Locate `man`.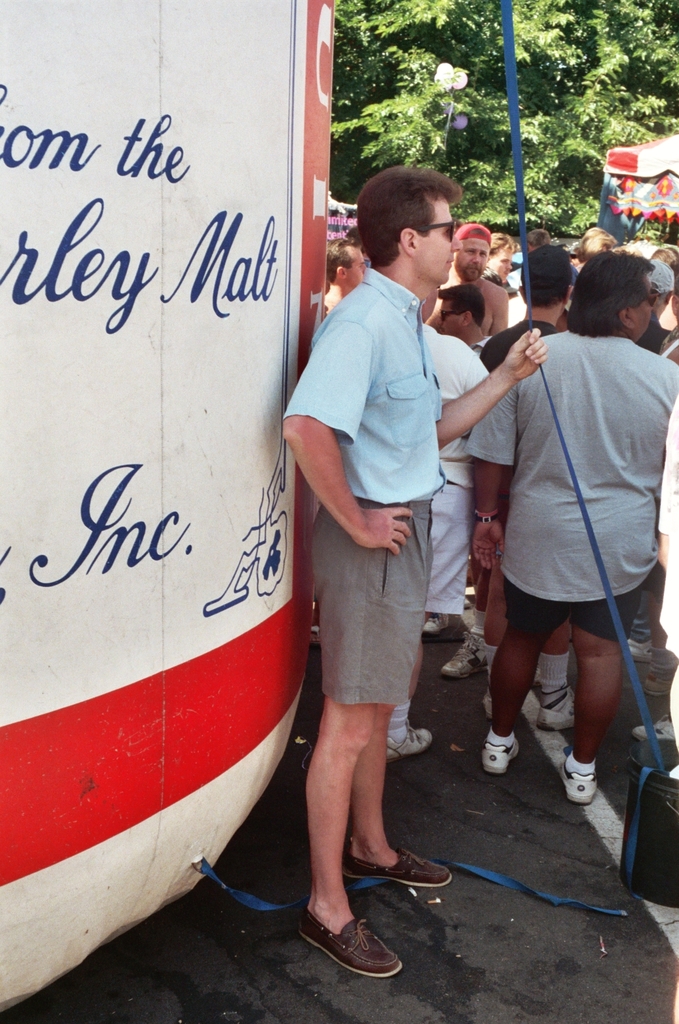
Bounding box: [left=460, top=245, right=678, bottom=803].
